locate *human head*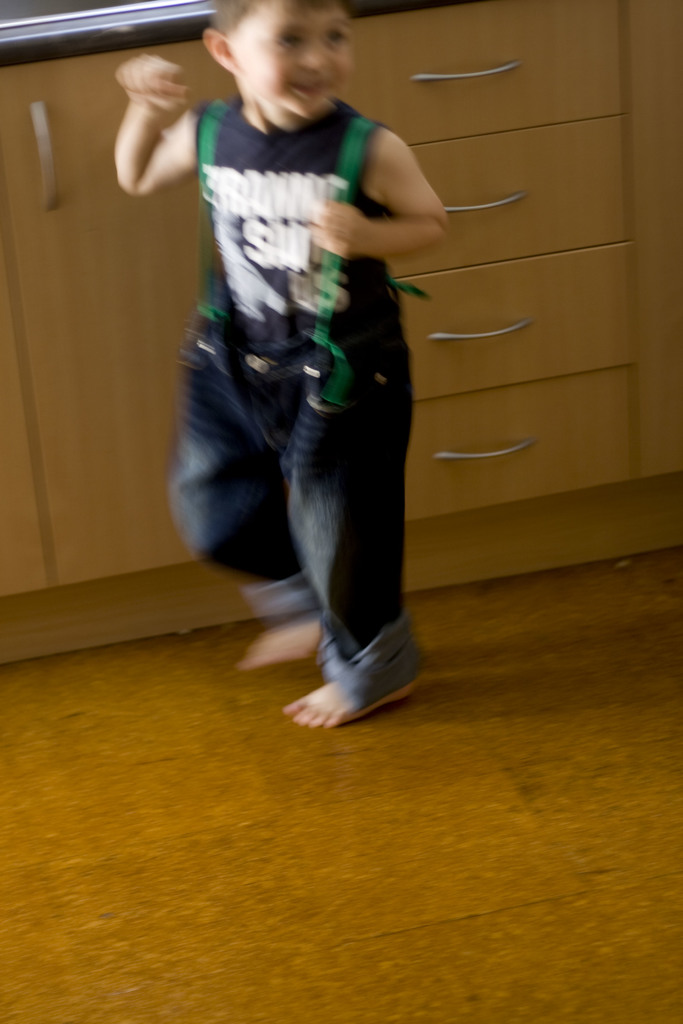
crop(203, 0, 372, 107)
